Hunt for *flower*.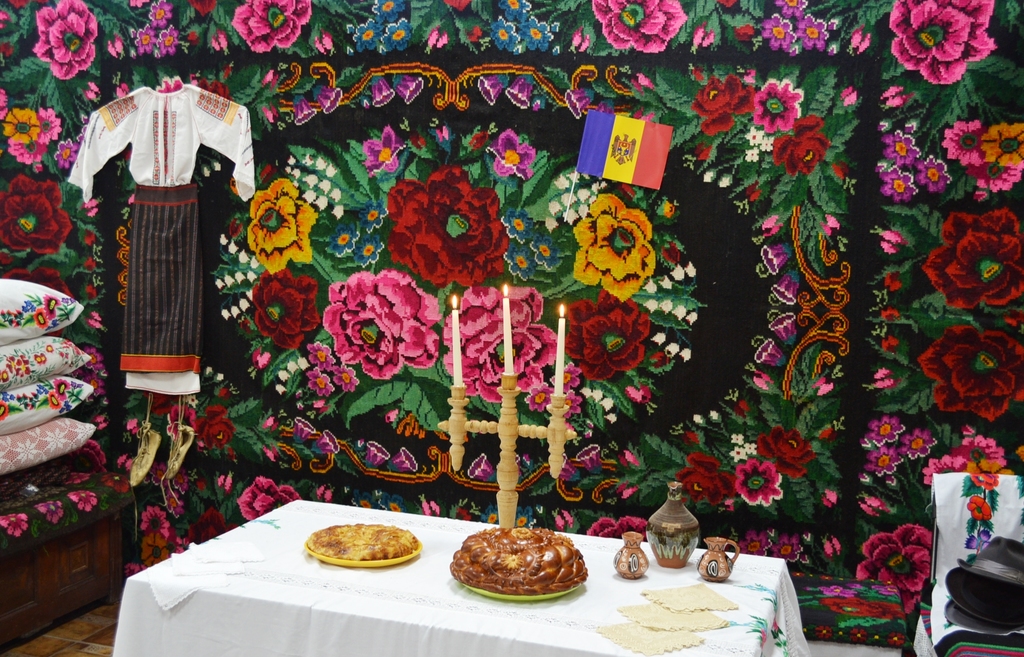
Hunted down at 438 284 557 402.
